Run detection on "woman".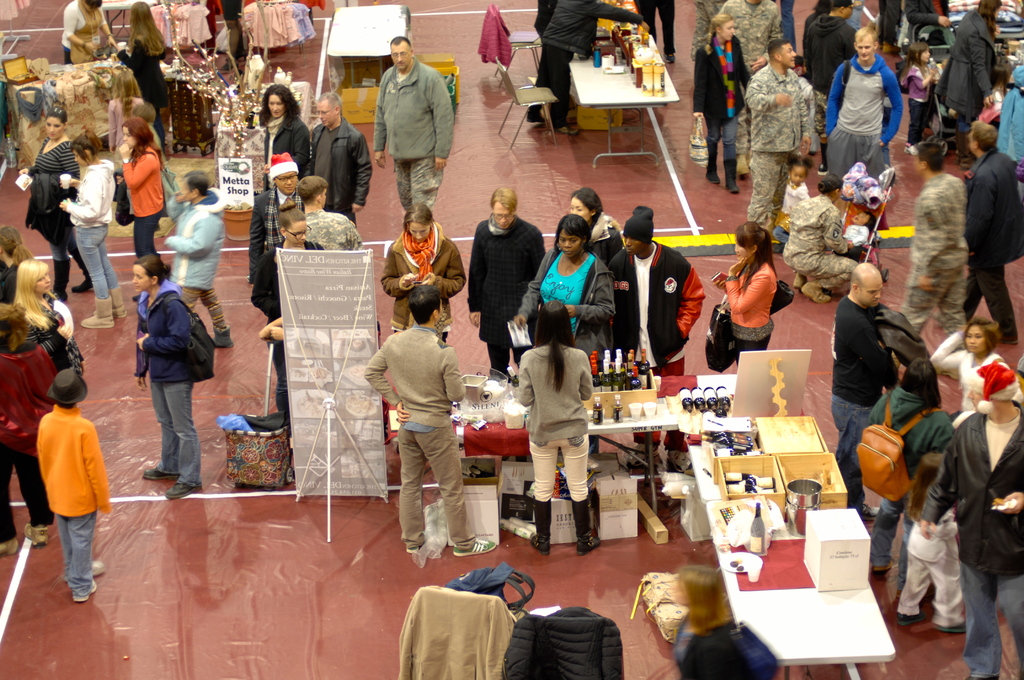
Result: 566, 185, 622, 293.
